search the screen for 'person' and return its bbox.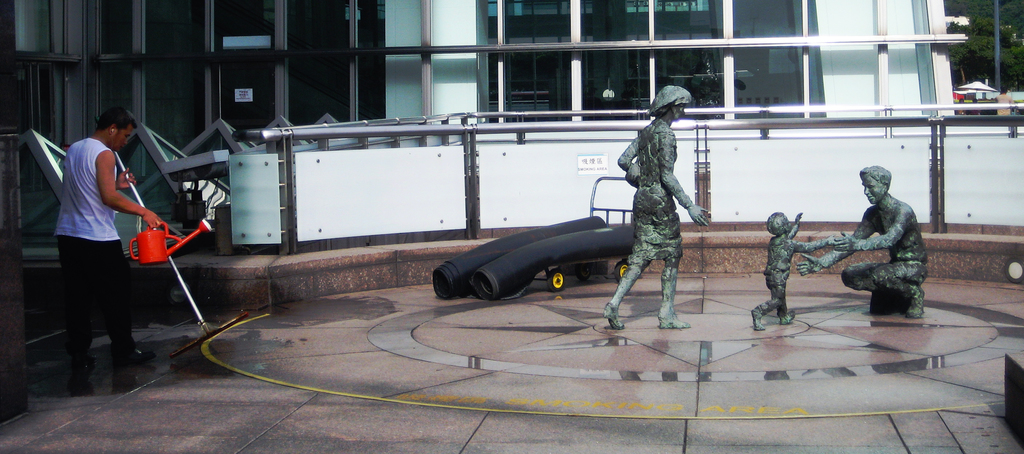
Found: bbox=(797, 158, 931, 329).
